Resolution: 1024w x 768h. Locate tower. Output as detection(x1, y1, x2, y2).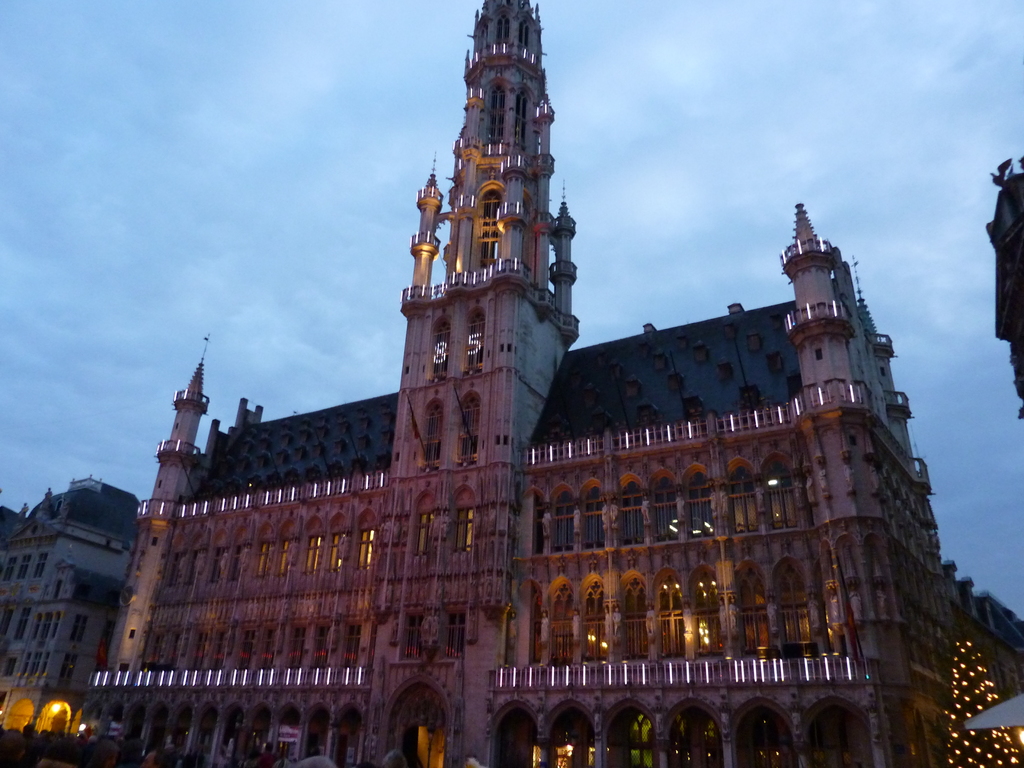
detection(104, 344, 212, 662).
